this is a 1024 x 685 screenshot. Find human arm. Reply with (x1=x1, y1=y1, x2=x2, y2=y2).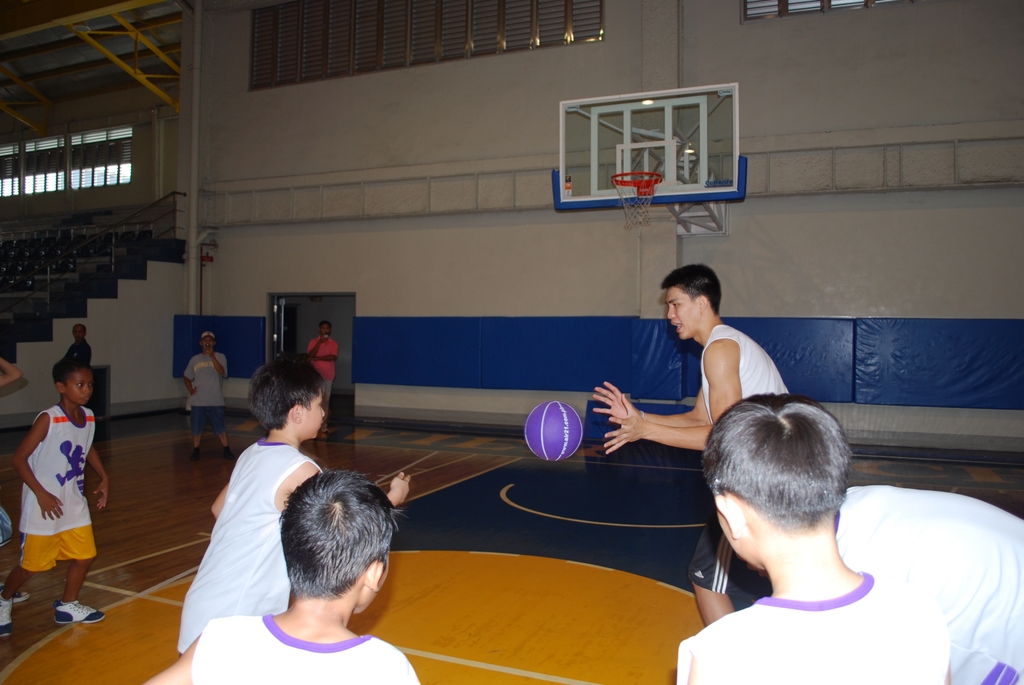
(x1=0, y1=359, x2=25, y2=388).
